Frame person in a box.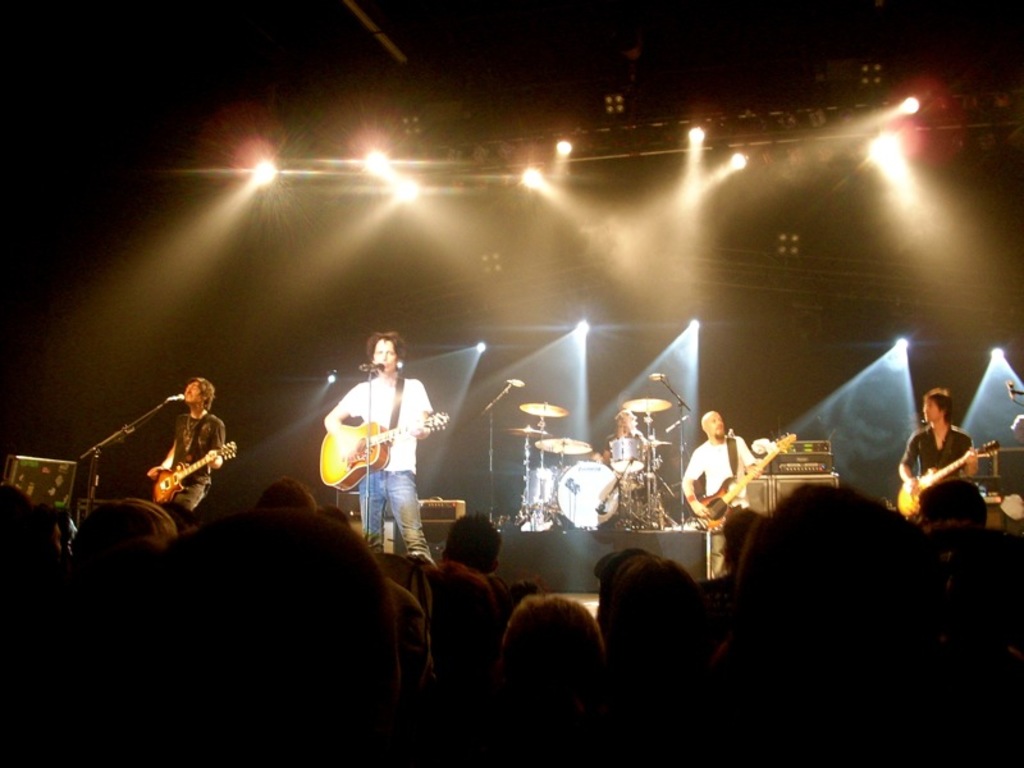
bbox=[147, 367, 229, 527].
